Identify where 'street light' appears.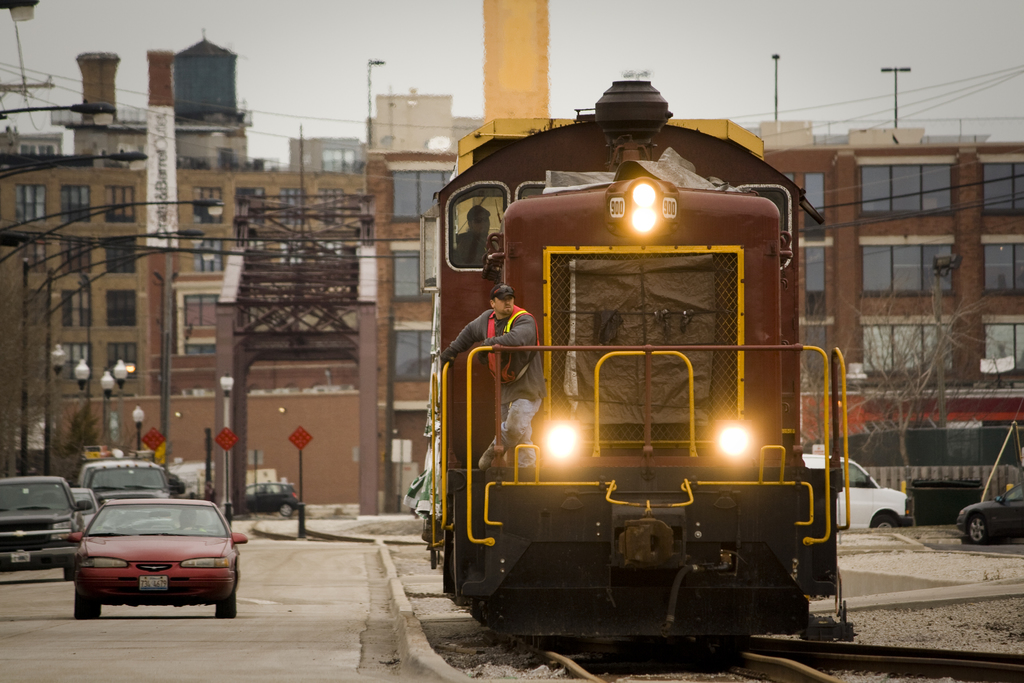
Appears at {"left": 132, "top": 405, "right": 146, "bottom": 455}.
